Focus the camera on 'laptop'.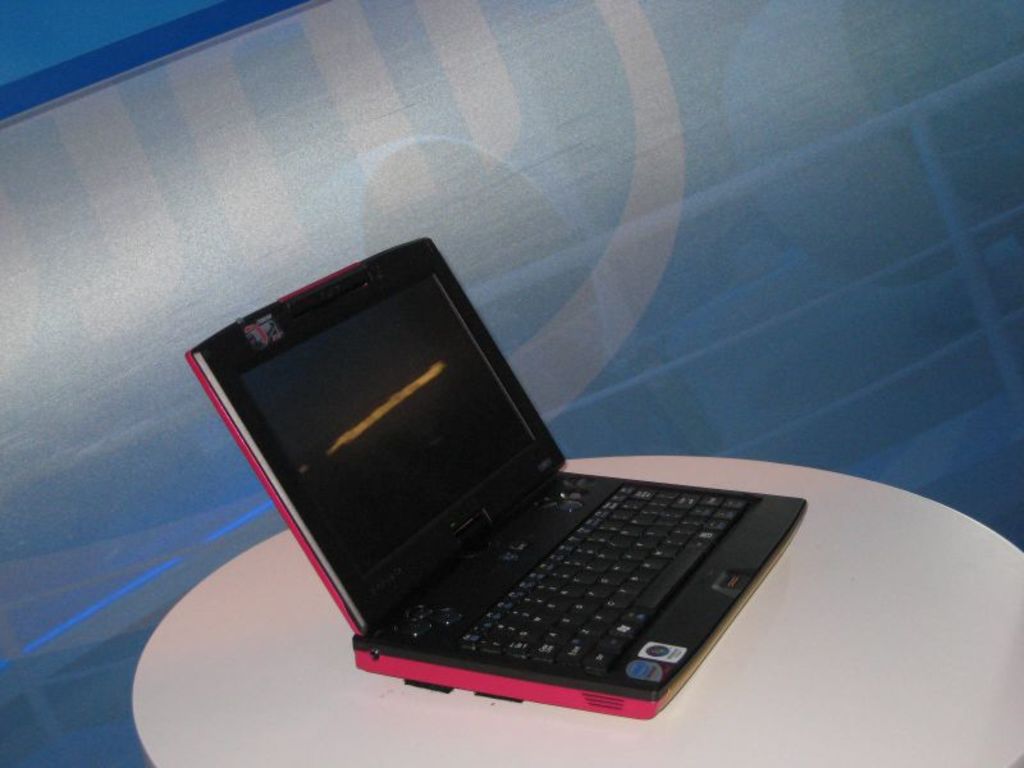
Focus region: x1=207 y1=229 x2=844 y2=722.
